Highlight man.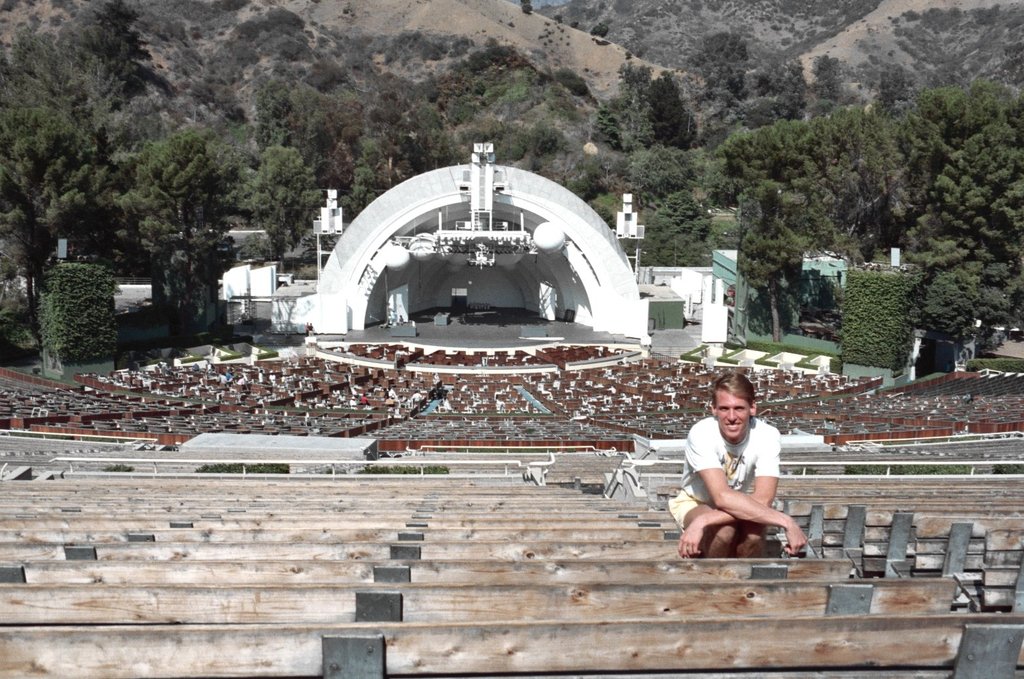
Highlighted region: bbox=(645, 378, 801, 567).
